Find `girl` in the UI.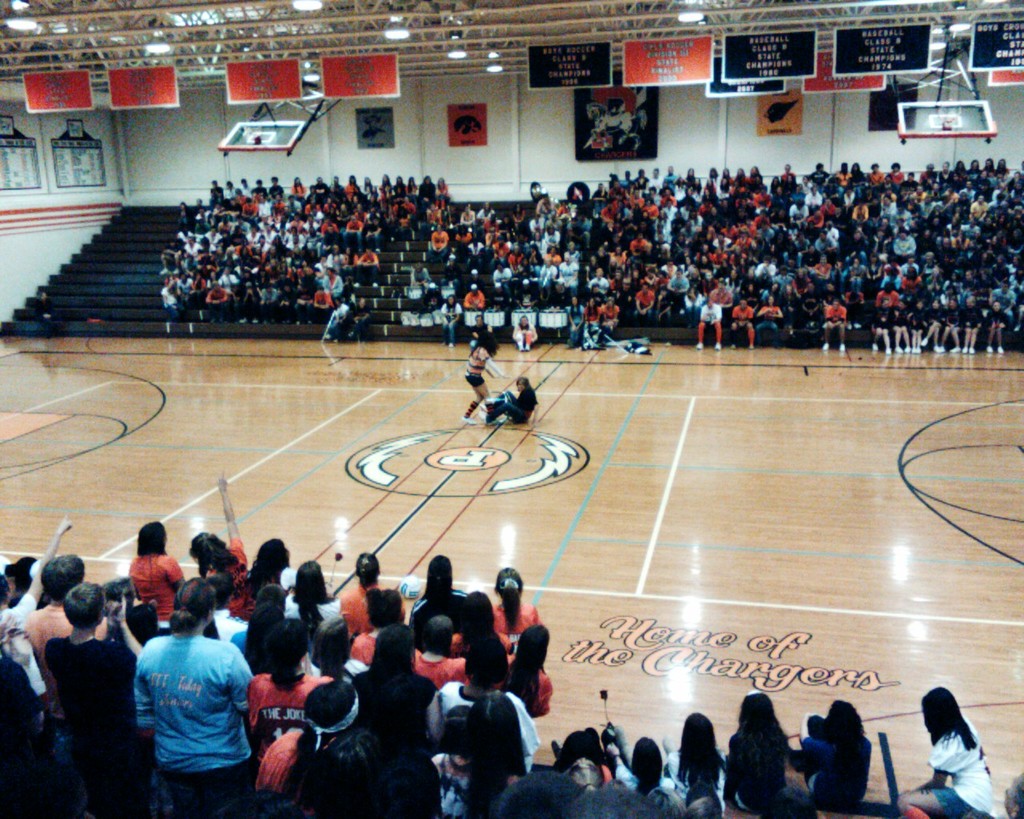
UI element at left=794, top=695, right=870, bottom=809.
